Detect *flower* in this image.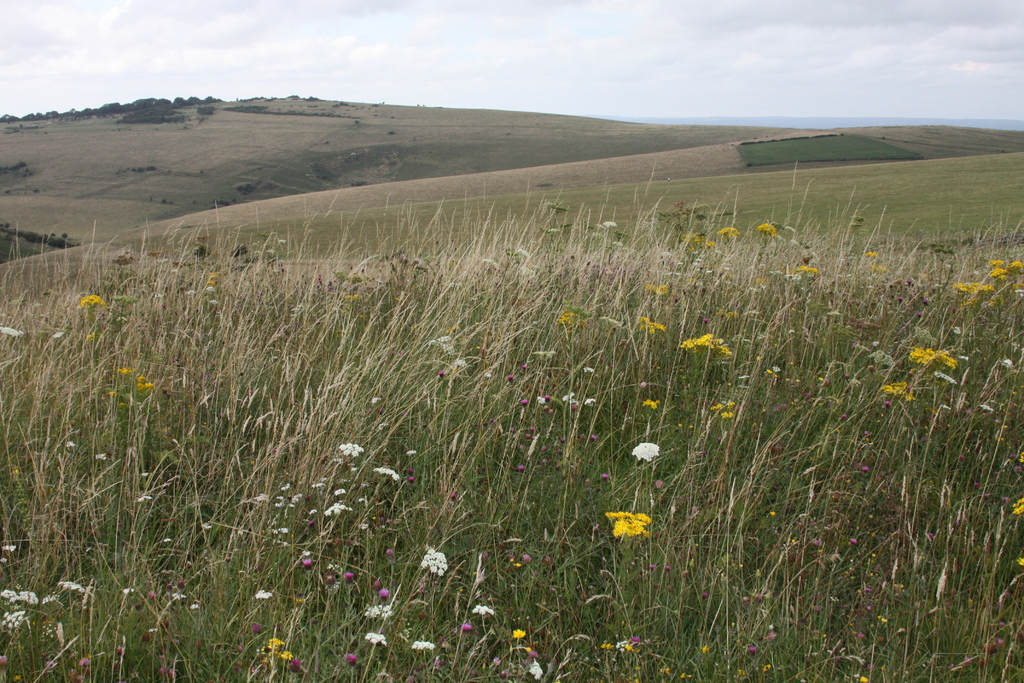
Detection: {"x1": 754, "y1": 220, "x2": 776, "y2": 236}.
